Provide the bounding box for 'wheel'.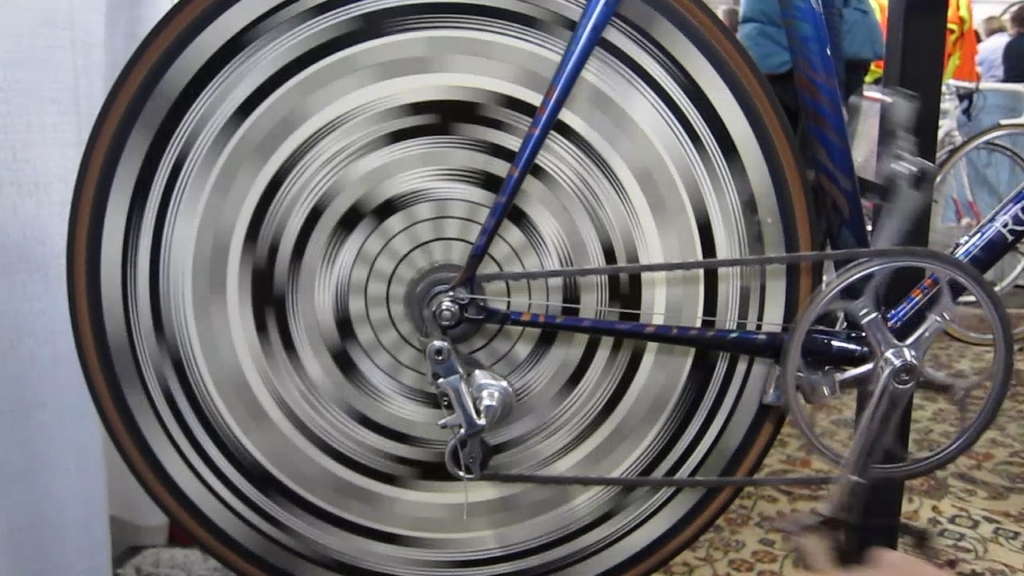
BBox(66, 0, 817, 575).
